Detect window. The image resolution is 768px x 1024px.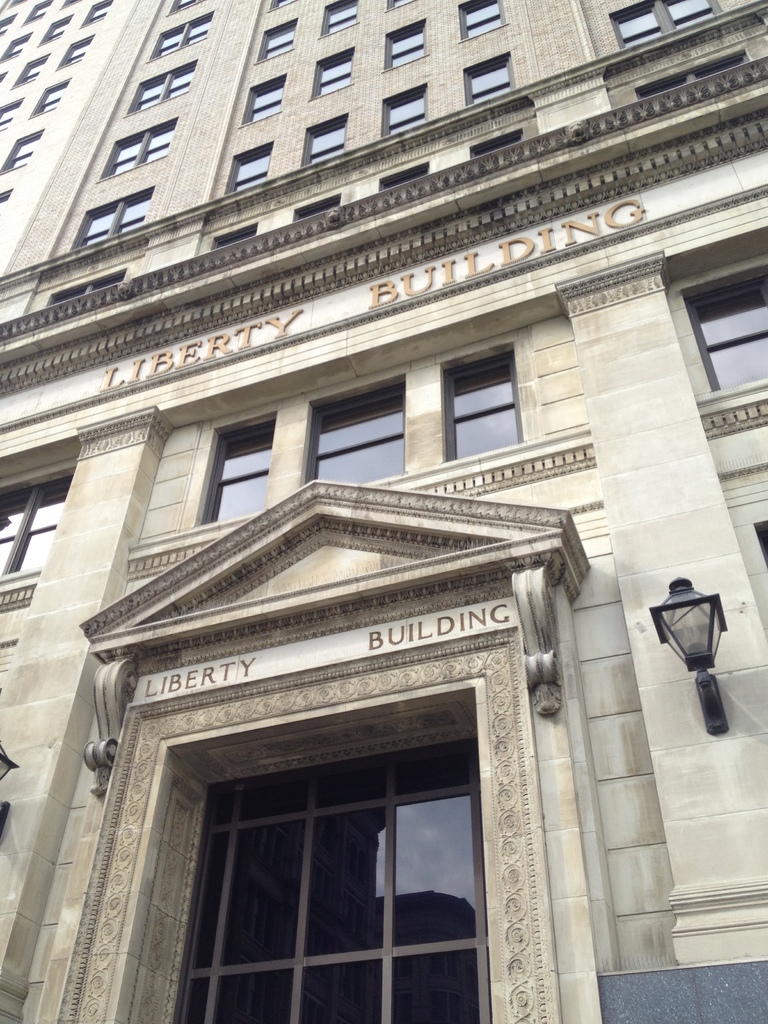
<bbox>24, 0, 52, 26</bbox>.
